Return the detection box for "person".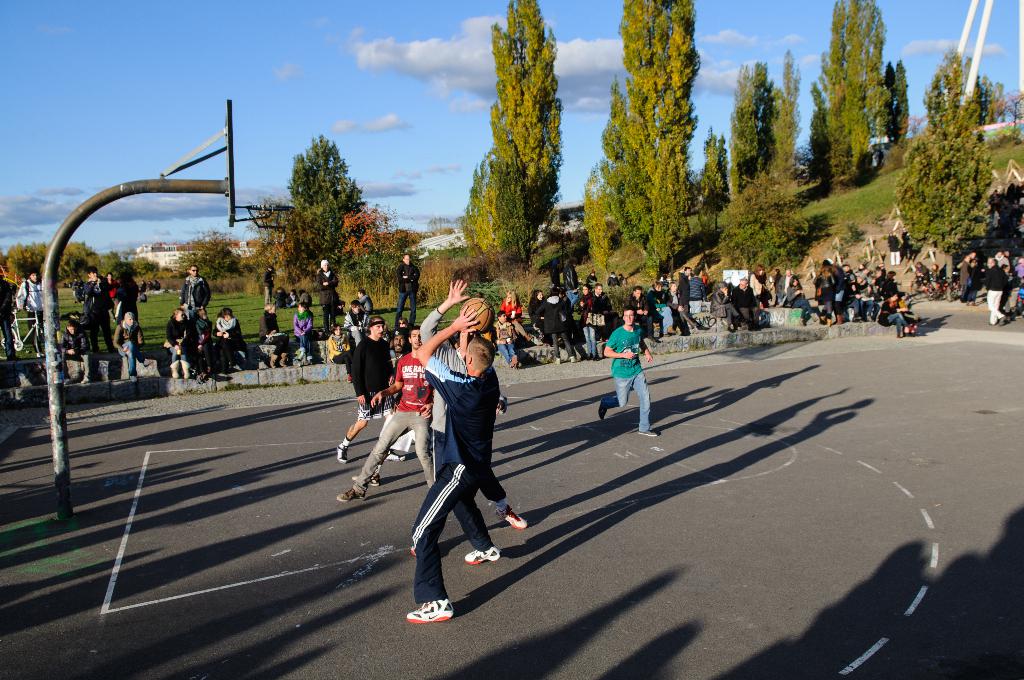
[533,289,546,325].
